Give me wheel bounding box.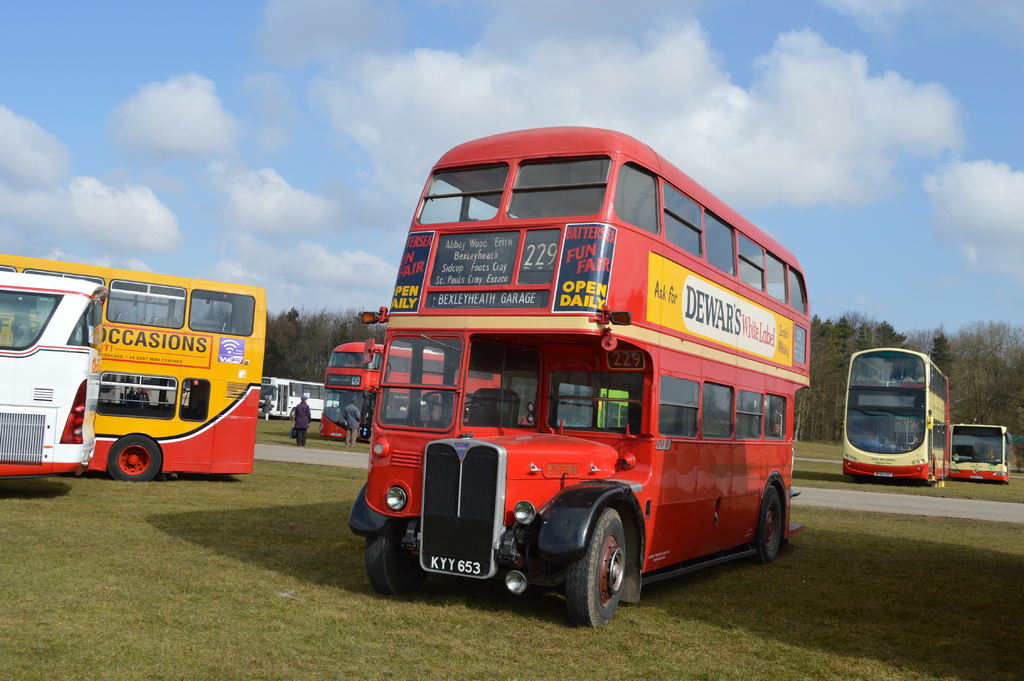
108:429:163:482.
